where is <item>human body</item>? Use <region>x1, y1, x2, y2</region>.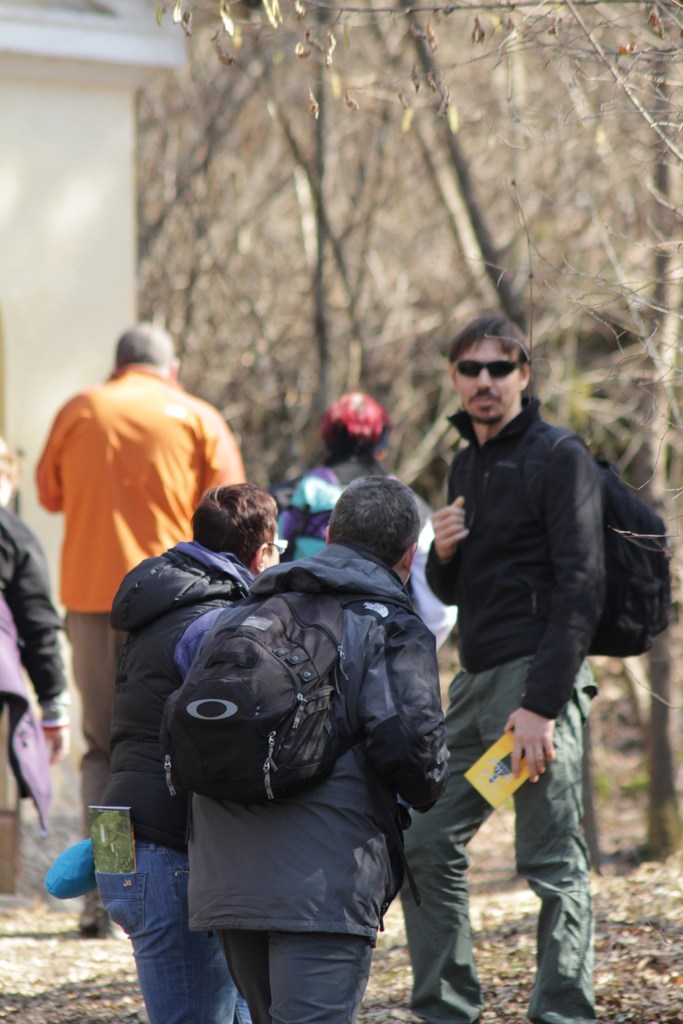
<region>392, 397, 611, 1023</region>.
